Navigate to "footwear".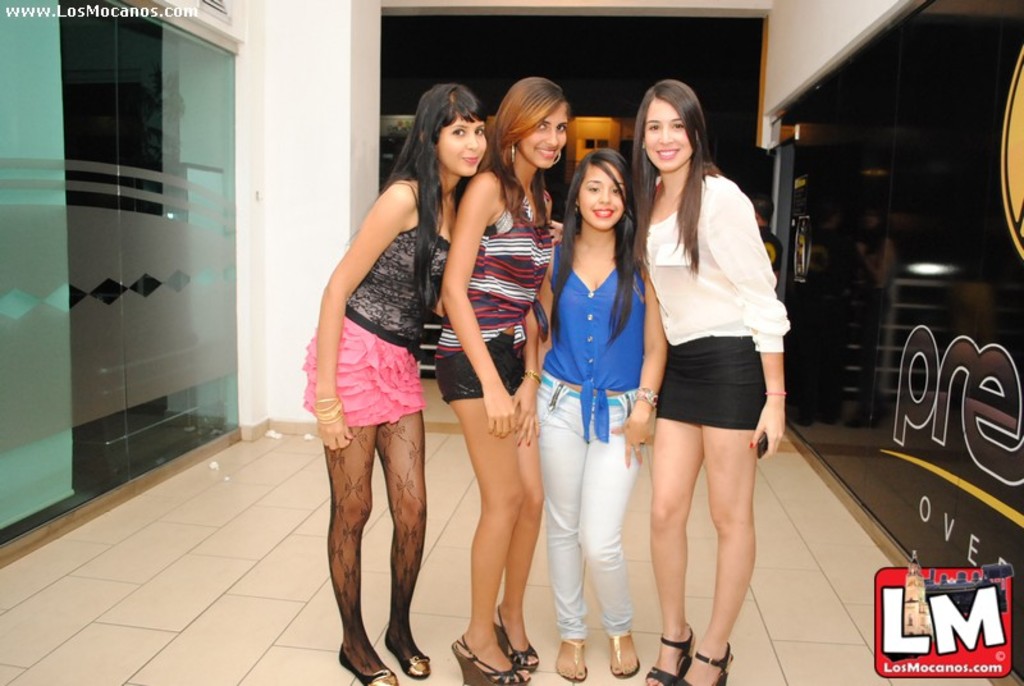
Navigation target: region(646, 622, 695, 685).
